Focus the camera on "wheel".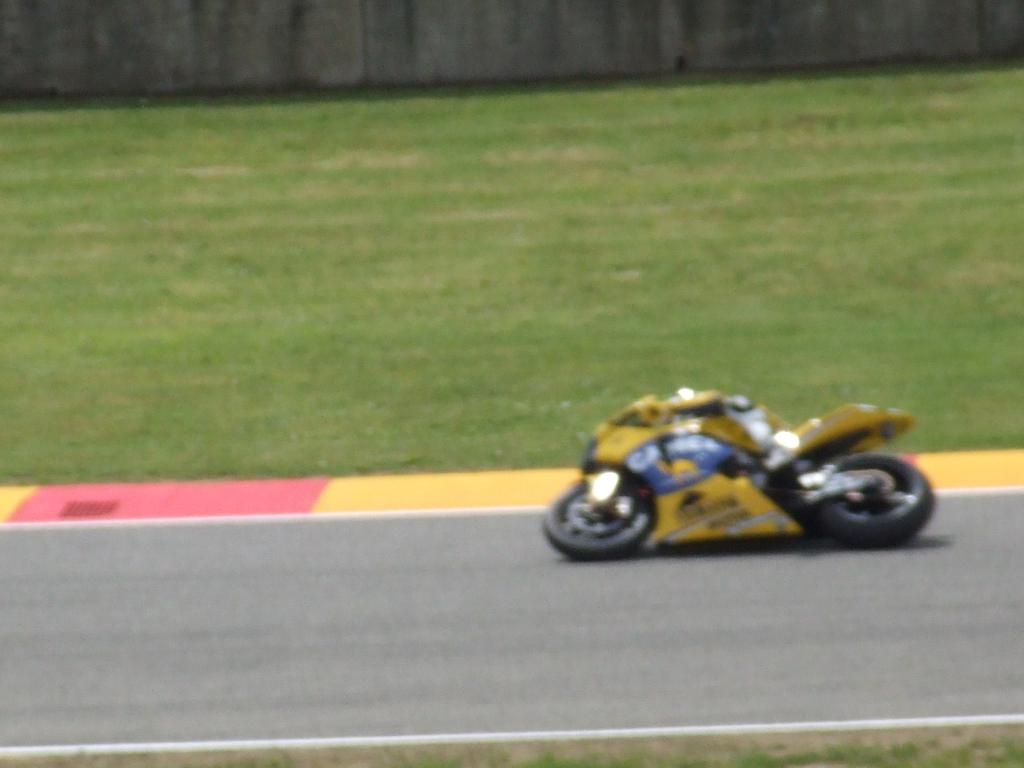
Focus region: locate(804, 452, 943, 545).
